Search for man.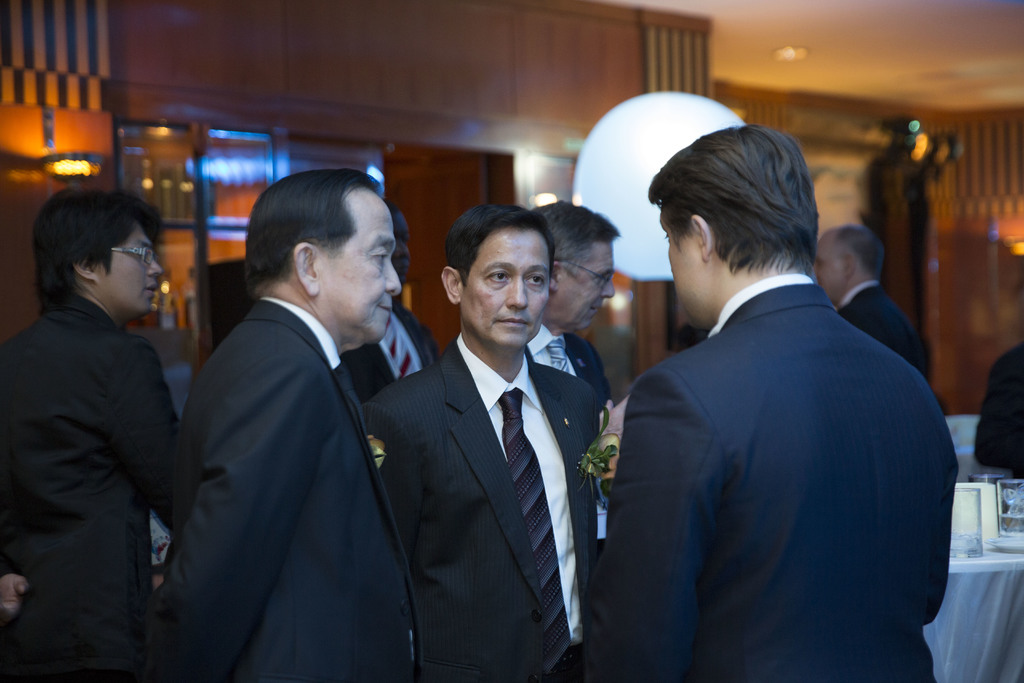
Found at [588,114,960,668].
